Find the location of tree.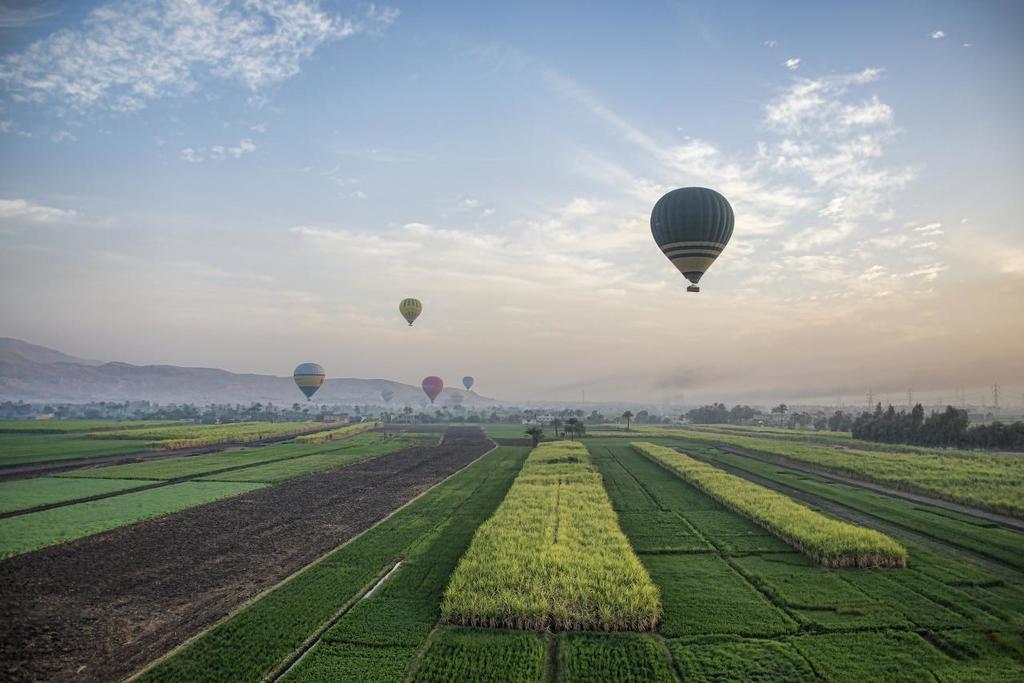
Location: 522:424:541:444.
